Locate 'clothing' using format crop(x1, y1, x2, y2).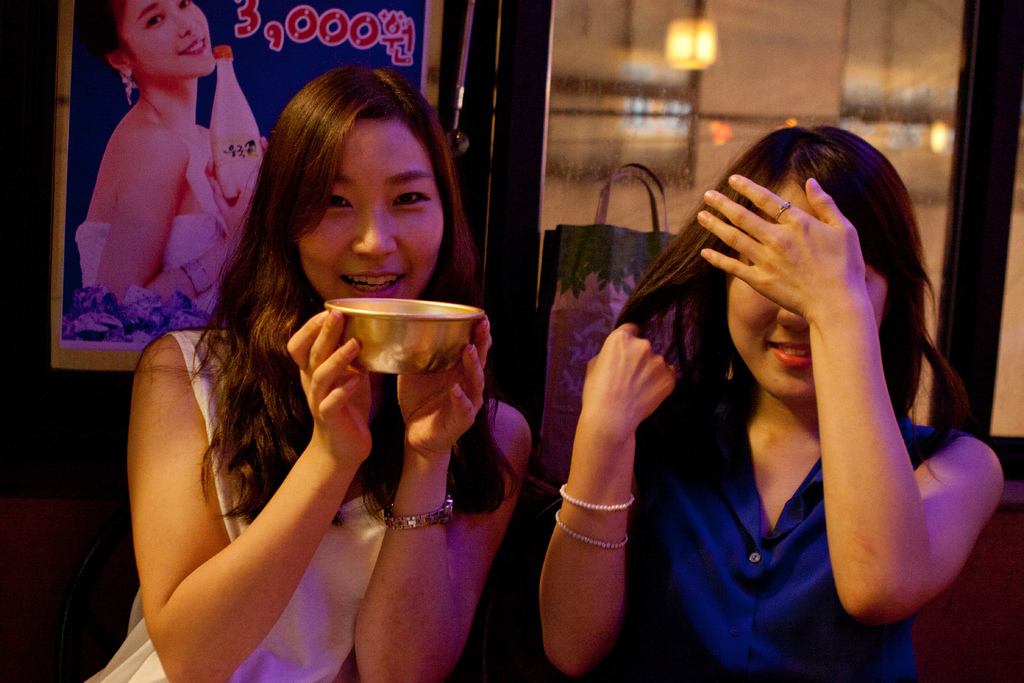
crop(68, 213, 226, 315).
